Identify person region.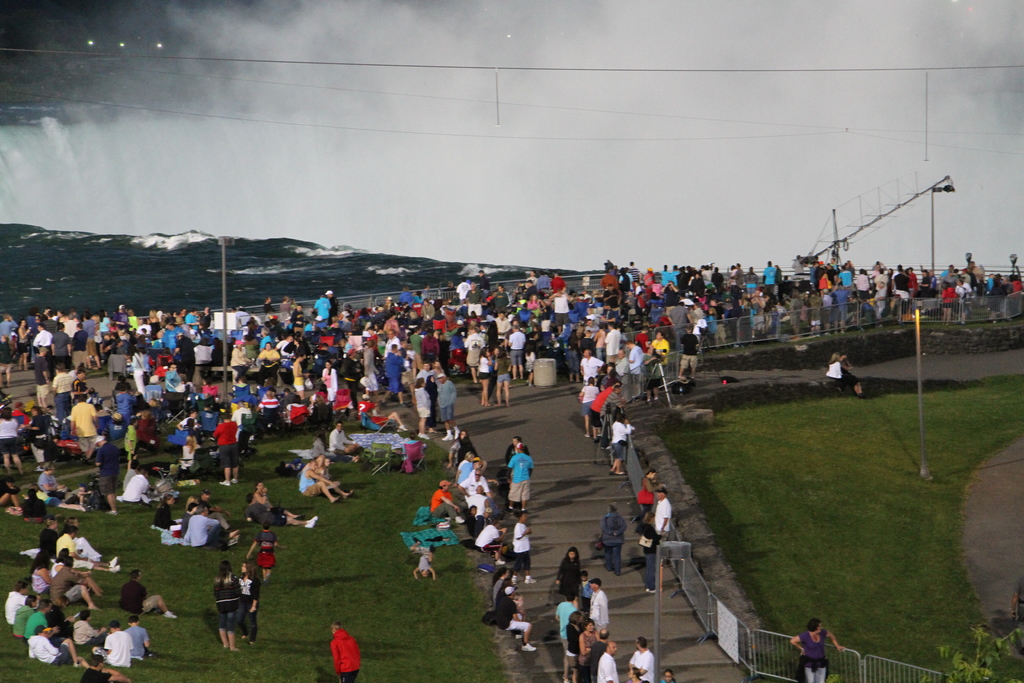
Region: detection(244, 488, 319, 533).
